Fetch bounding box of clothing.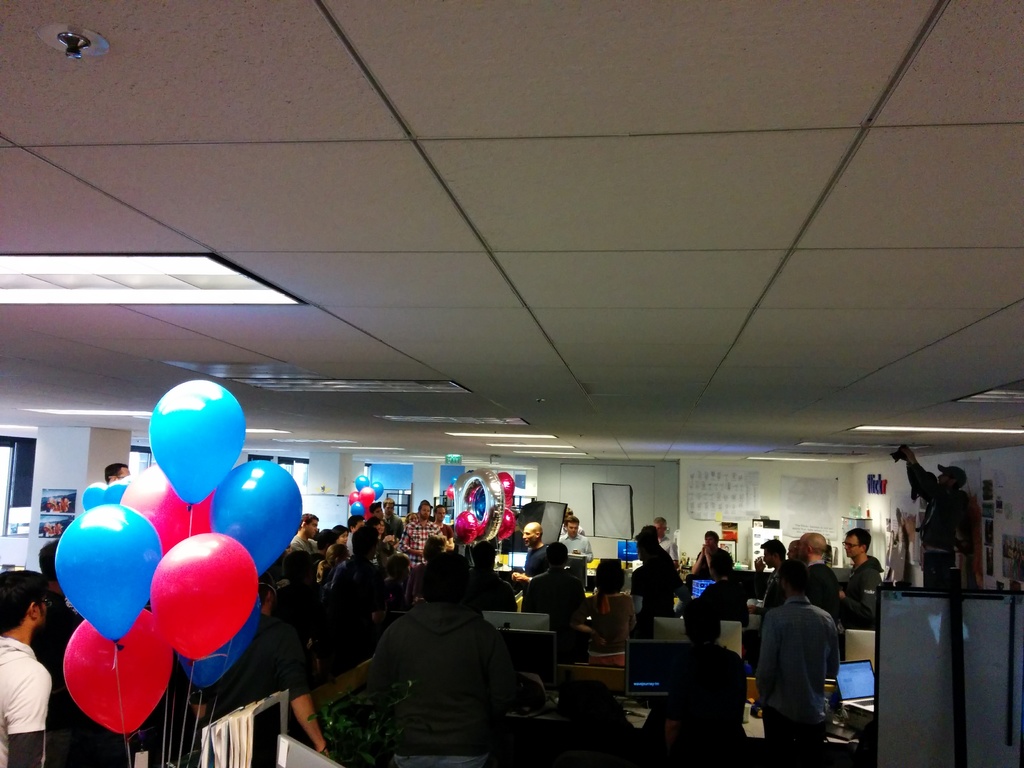
Bbox: region(558, 531, 591, 573).
